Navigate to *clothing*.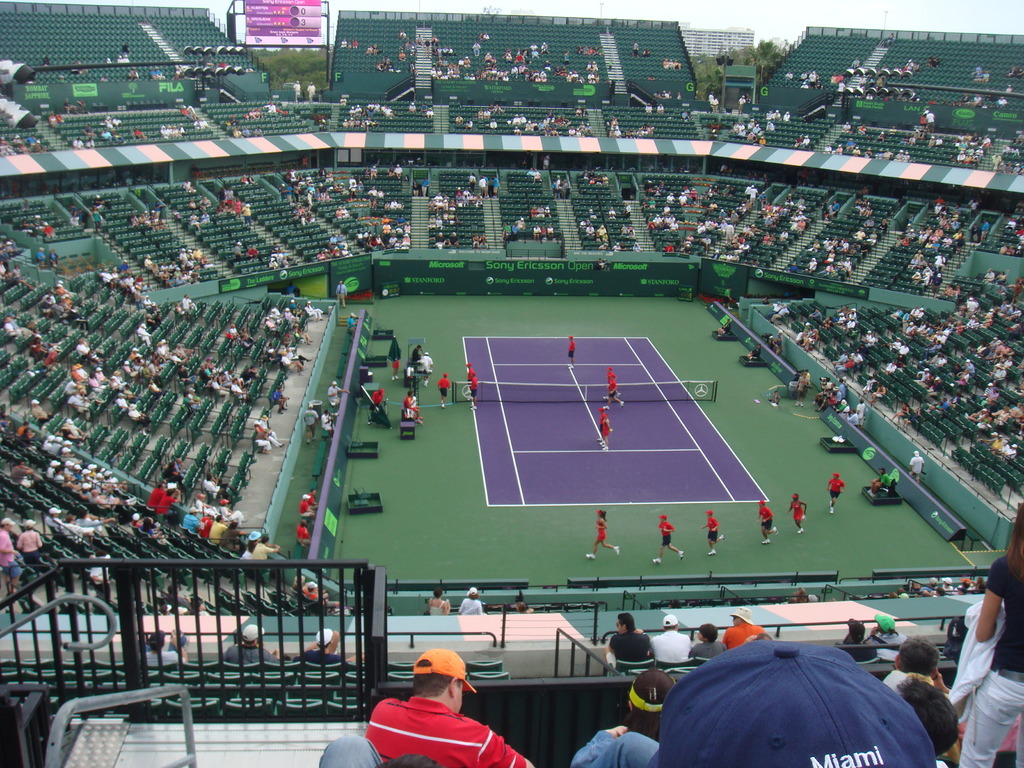
Navigation target: locate(428, 598, 442, 616).
